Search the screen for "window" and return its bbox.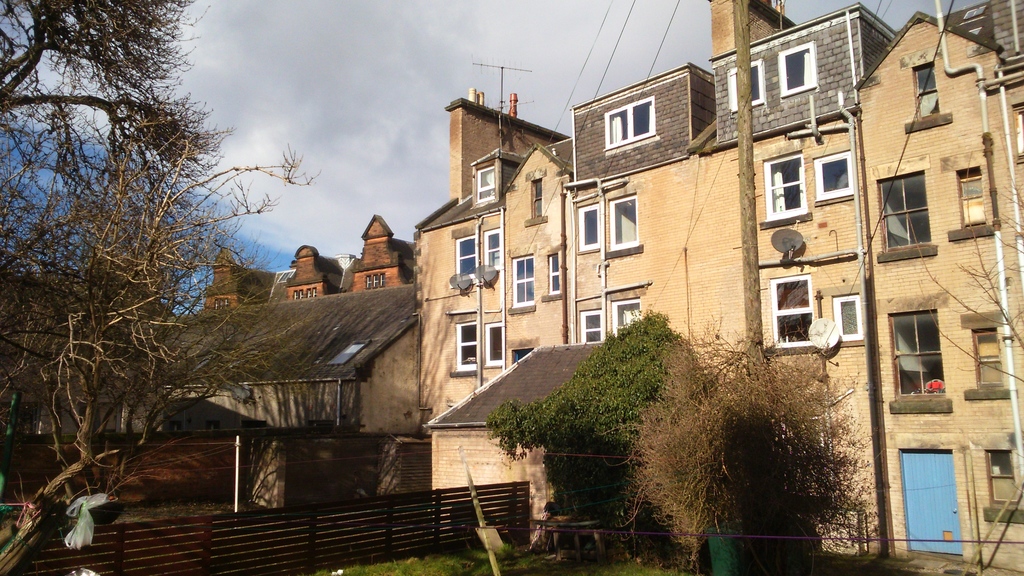
Found: [451, 322, 476, 372].
